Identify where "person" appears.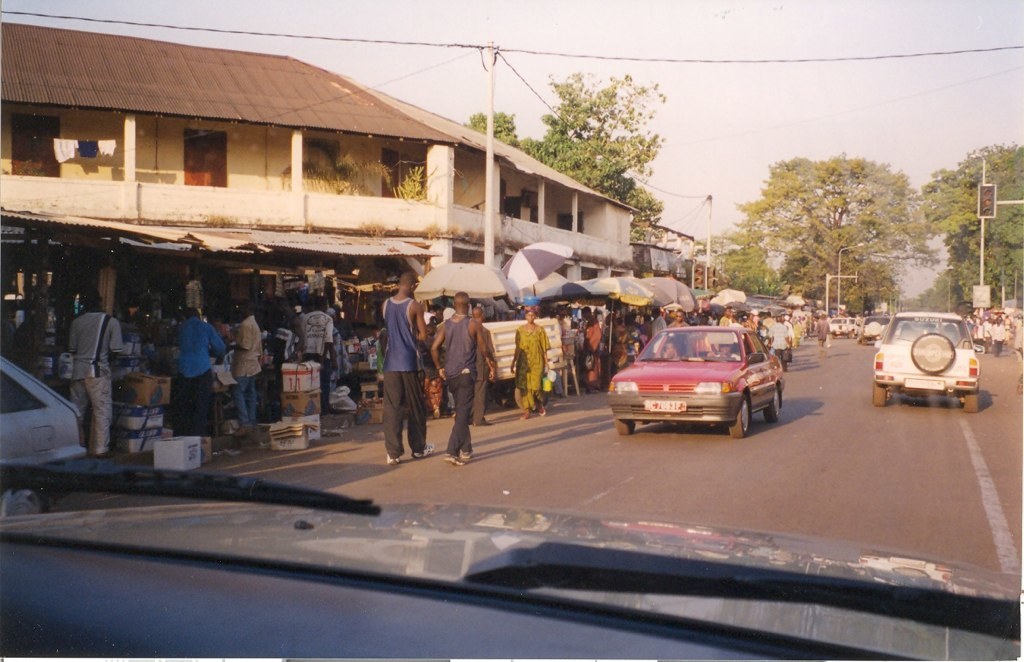
Appears at [left=167, top=301, right=223, bottom=435].
